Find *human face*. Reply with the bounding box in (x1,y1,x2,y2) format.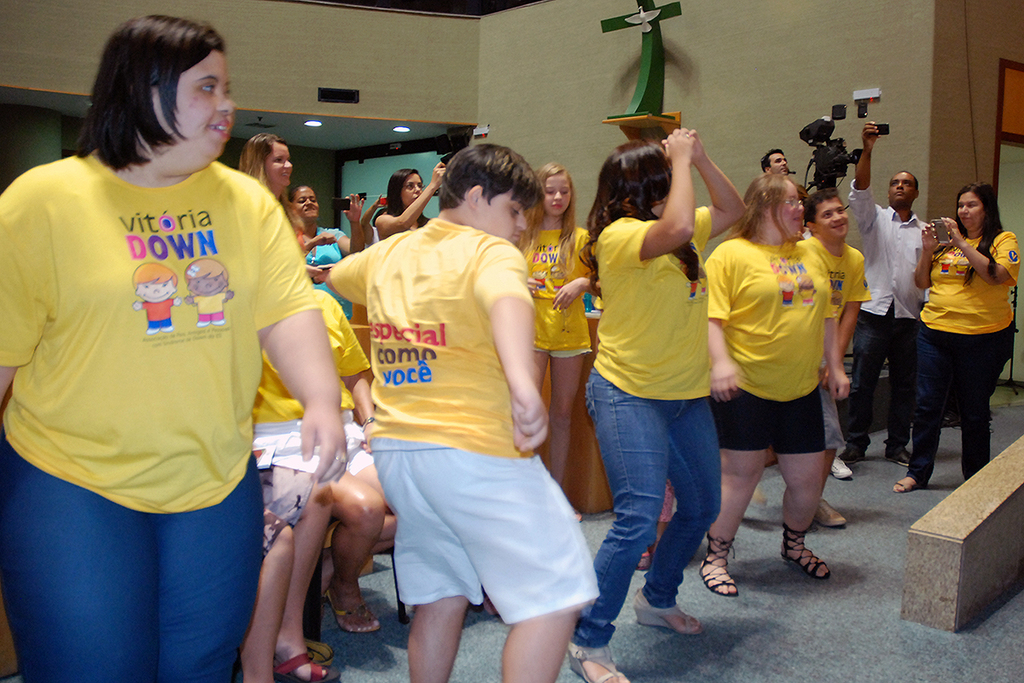
(766,145,793,172).
